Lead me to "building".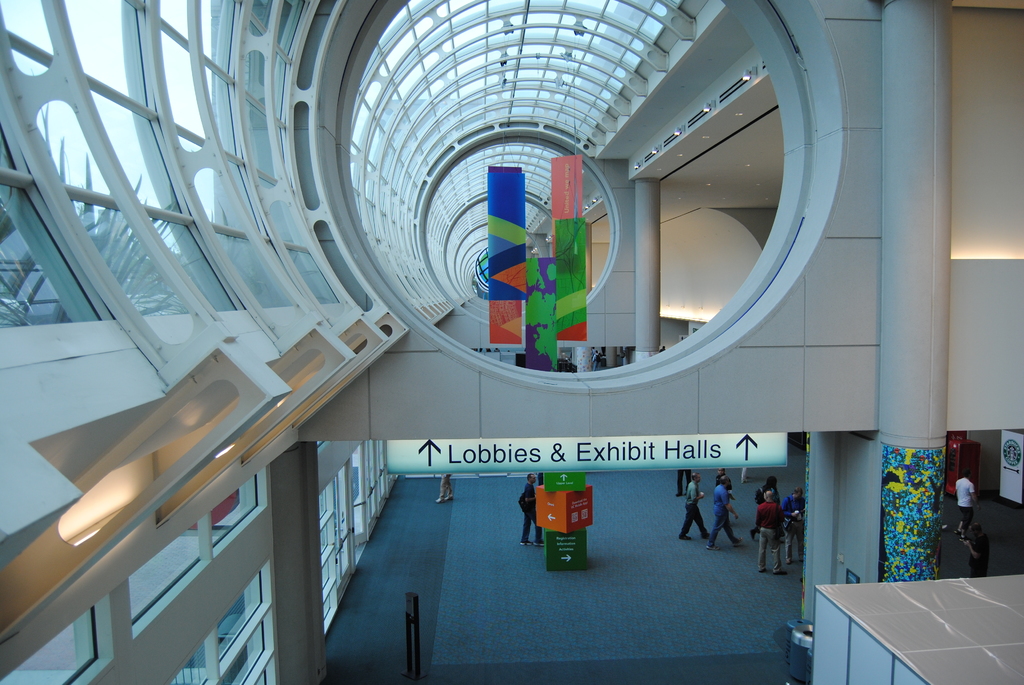
Lead to left=0, top=0, right=1023, bottom=684.
